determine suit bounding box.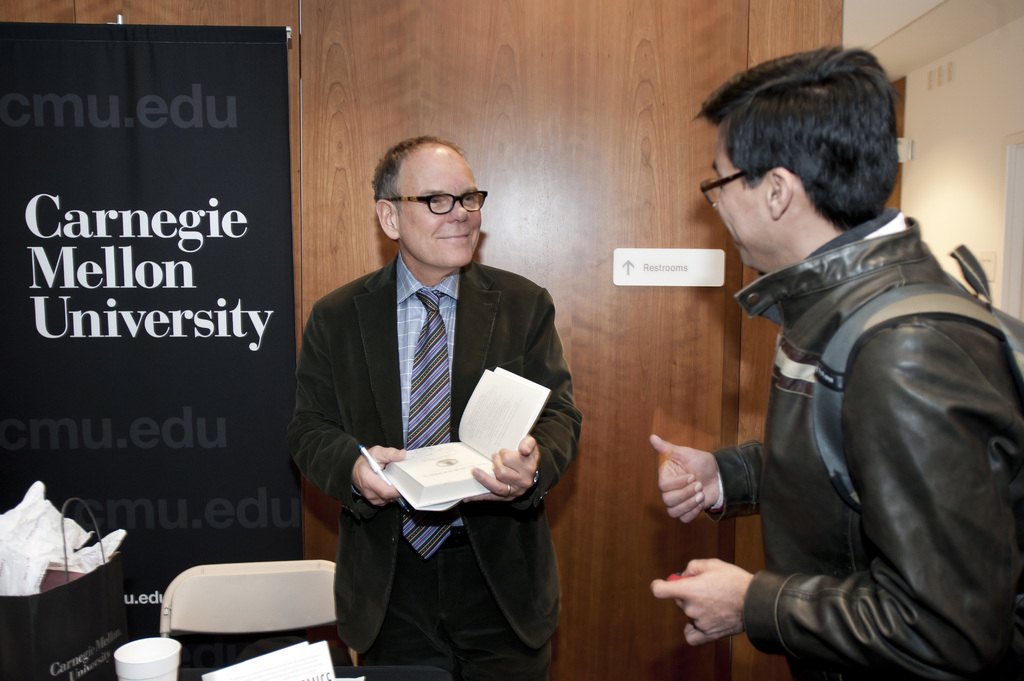
Determined: [left=294, top=152, right=580, bottom=670].
